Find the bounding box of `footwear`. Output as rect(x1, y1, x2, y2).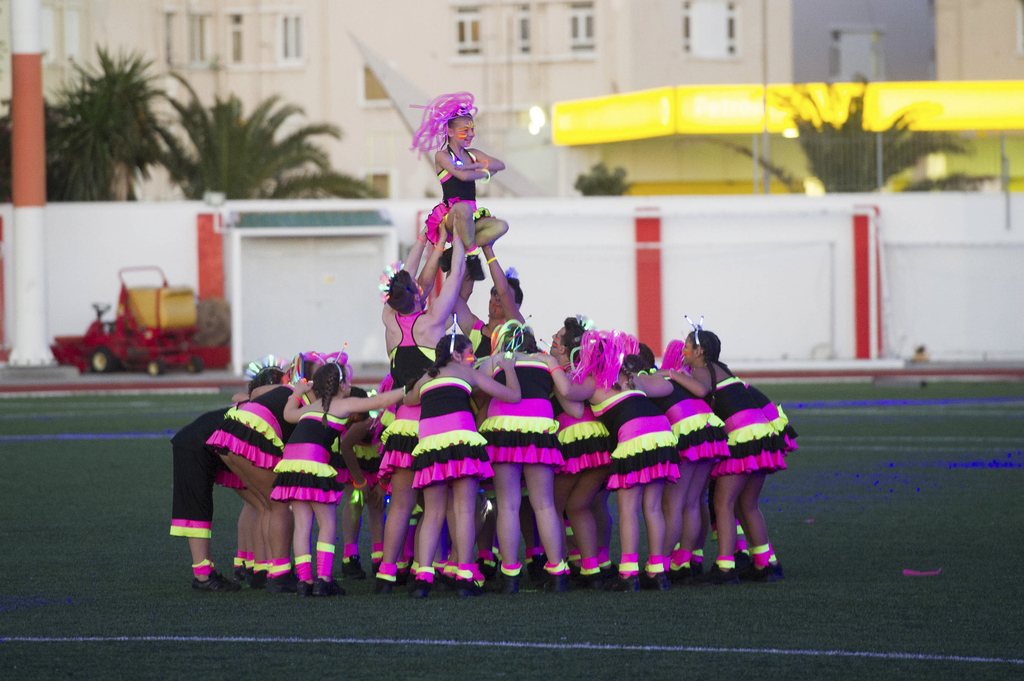
rect(404, 565, 417, 591).
